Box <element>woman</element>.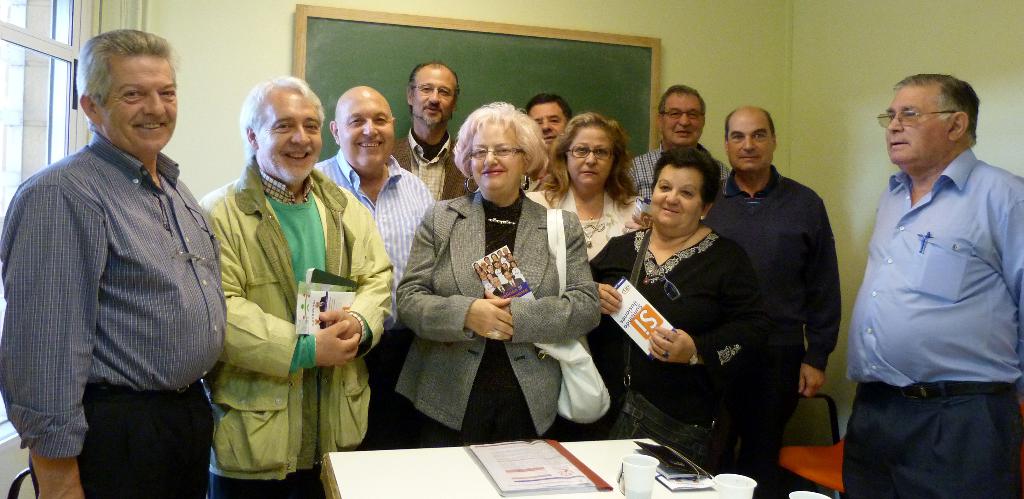
397,95,588,452.
